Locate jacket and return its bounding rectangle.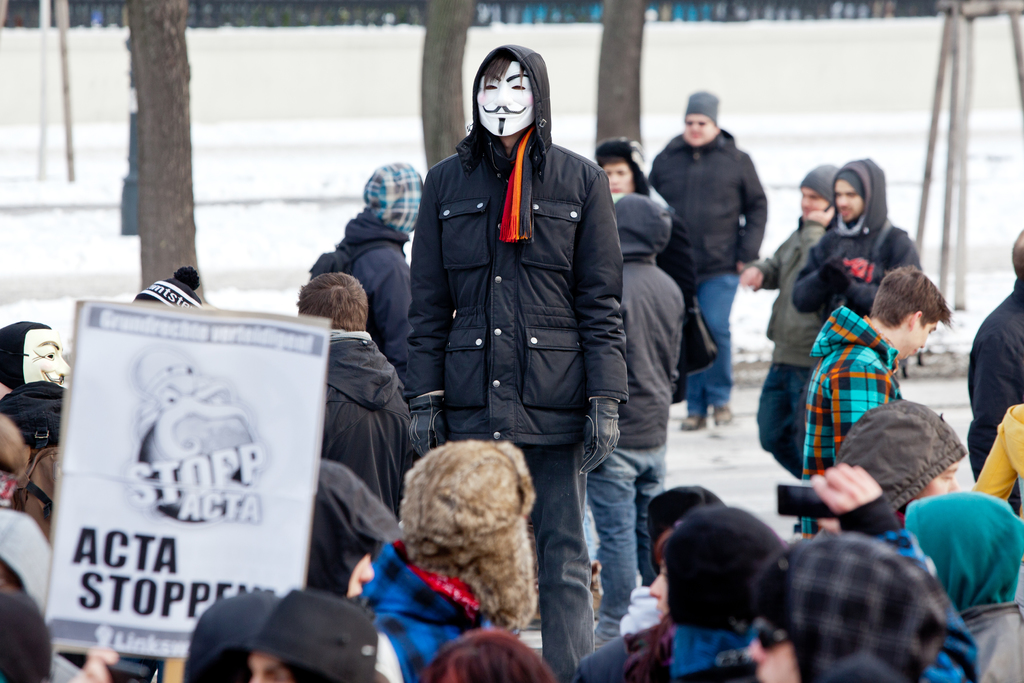
572, 618, 676, 682.
